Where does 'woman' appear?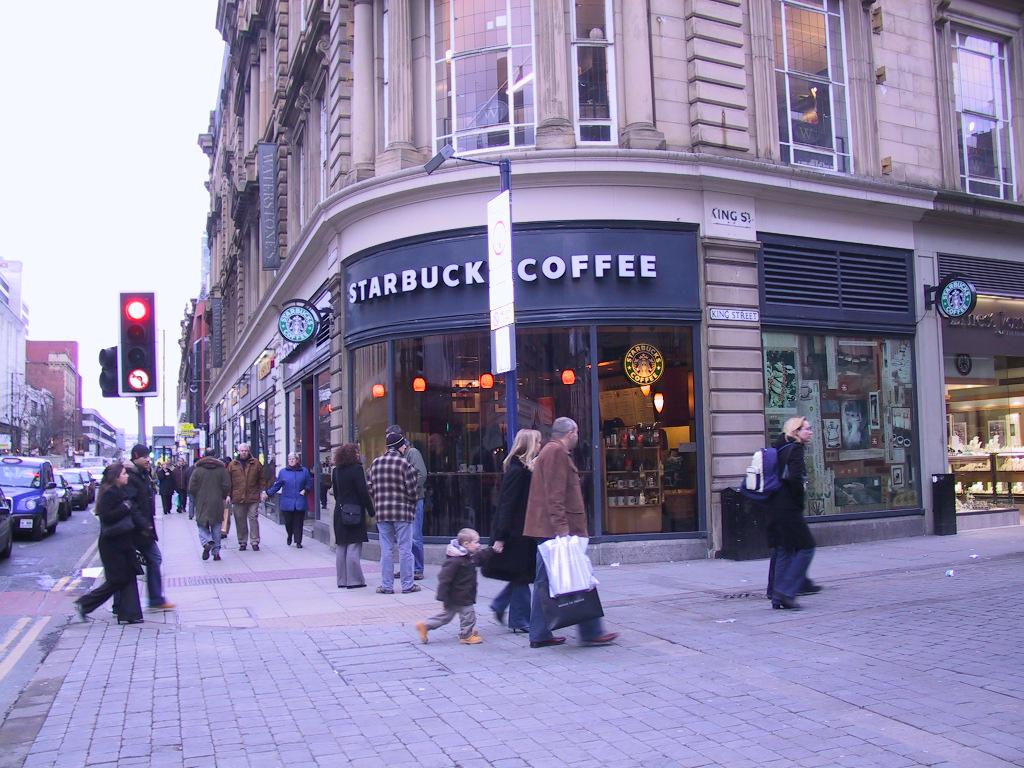
Appears at box=[475, 427, 541, 637].
